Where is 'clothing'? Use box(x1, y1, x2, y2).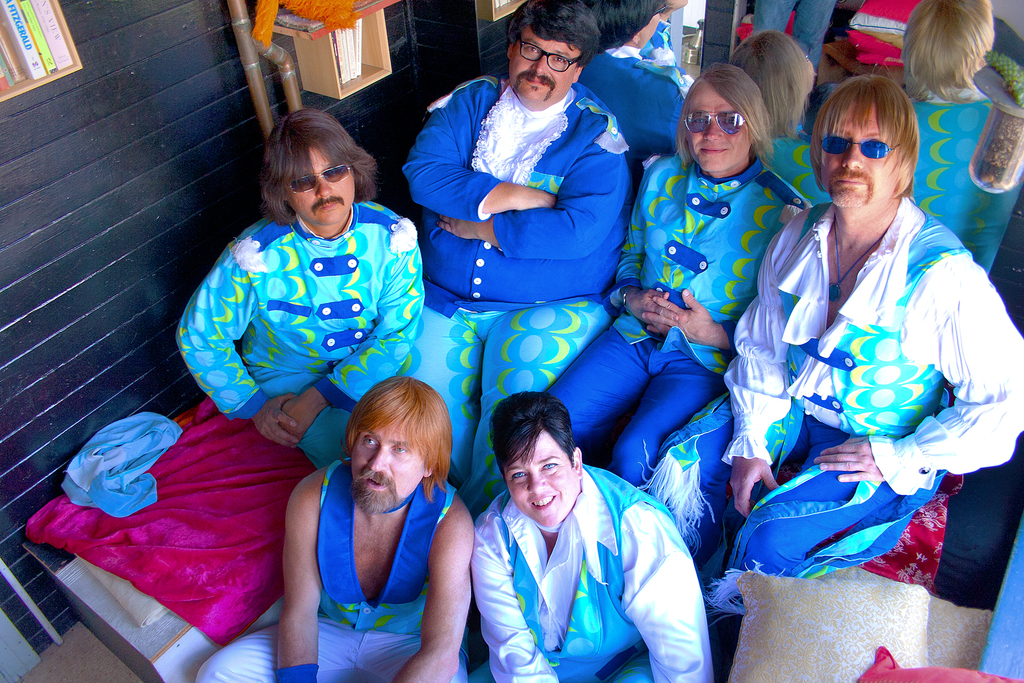
box(466, 456, 710, 682).
